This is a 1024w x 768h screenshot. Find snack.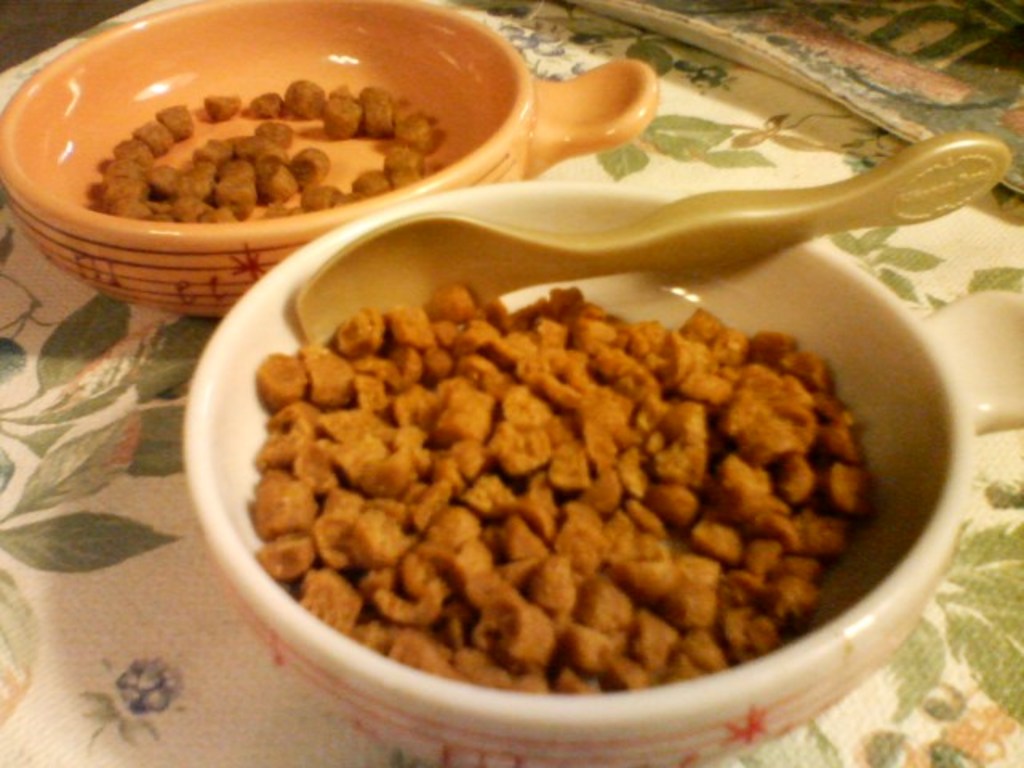
Bounding box: crop(226, 278, 915, 680).
